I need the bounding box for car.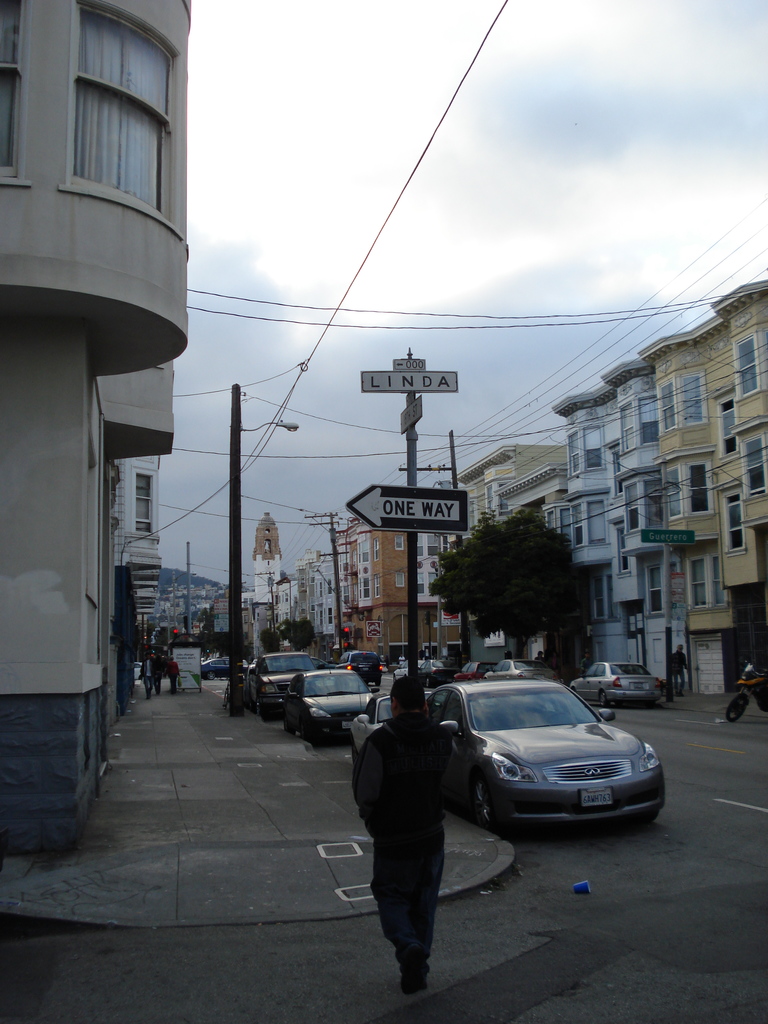
Here it is: left=564, top=653, right=671, bottom=719.
